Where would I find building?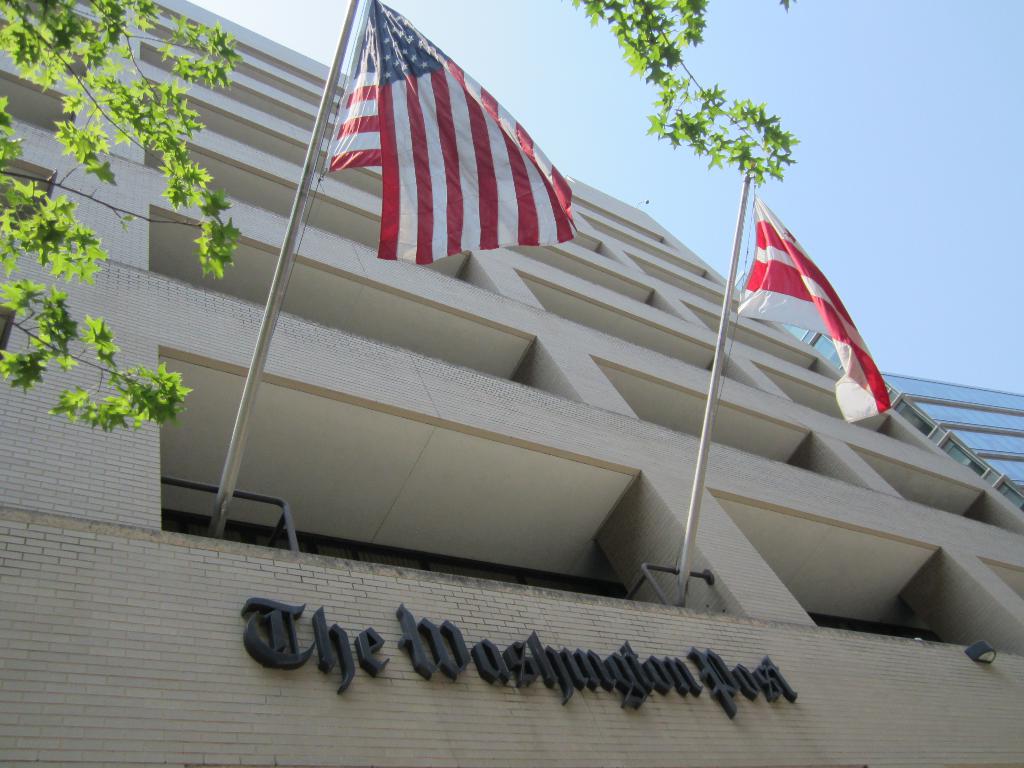
At [left=793, top=326, right=1023, bottom=498].
